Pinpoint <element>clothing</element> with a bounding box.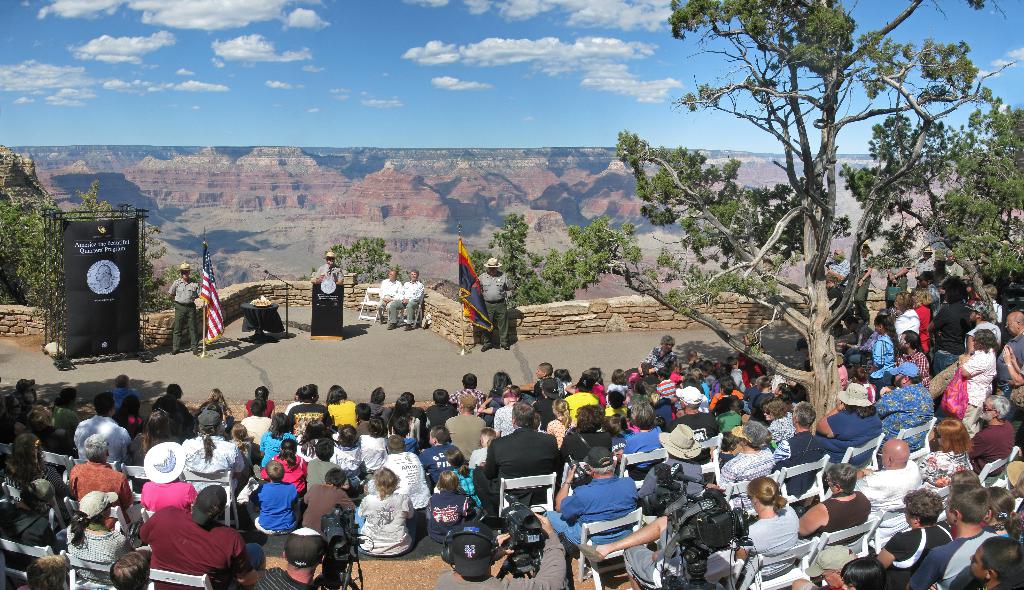
bbox=[912, 243, 934, 280].
